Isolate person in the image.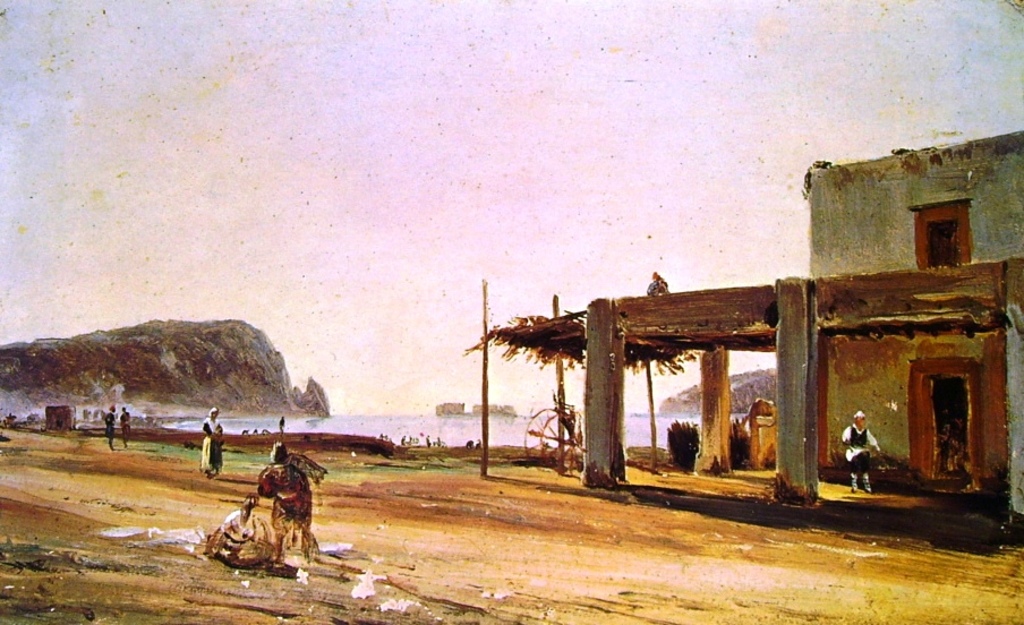
Isolated region: locate(102, 408, 113, 444).
